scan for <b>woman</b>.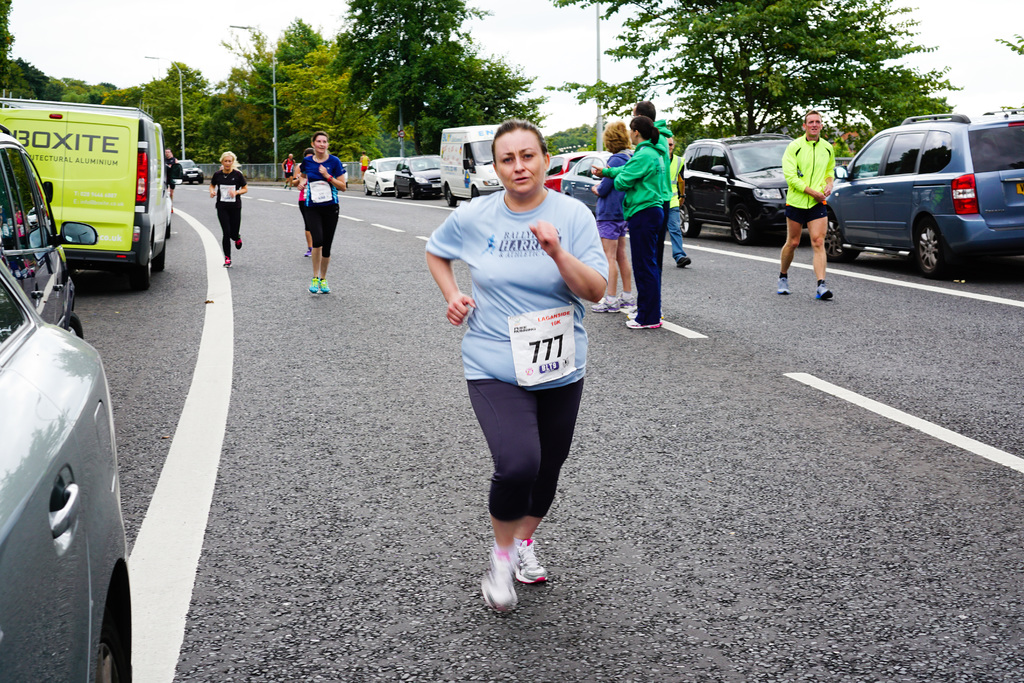
Scan result: {"left": 592, "top": 122, "right": 639, "bottom": 315}.
